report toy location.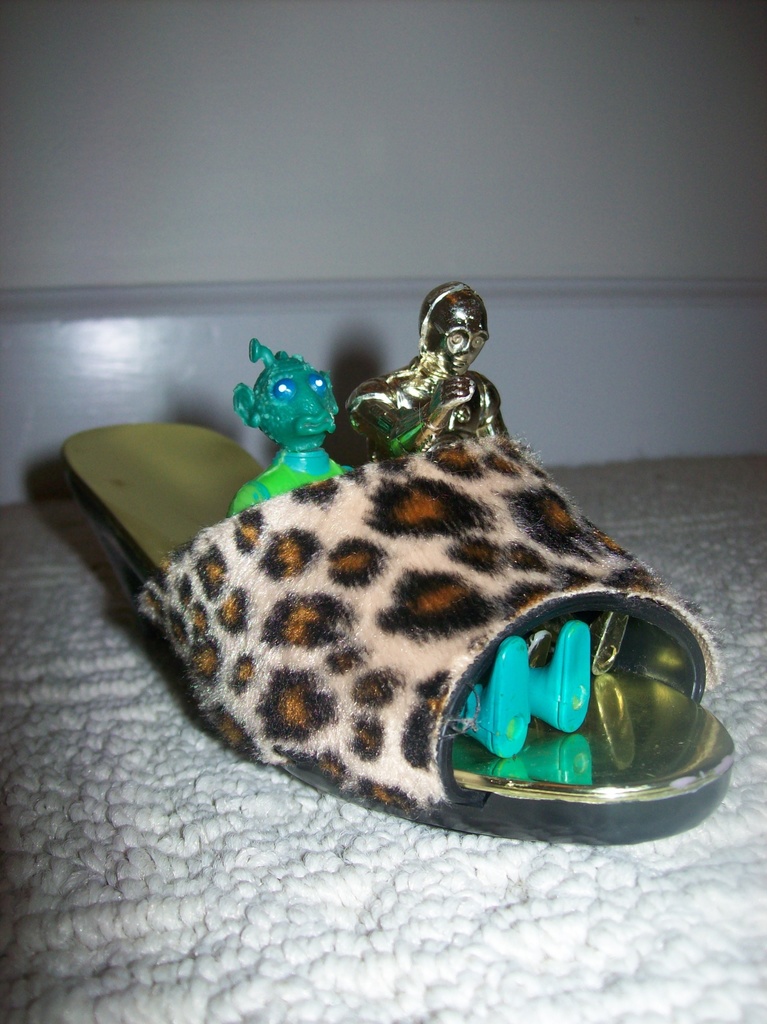
Report: 337/278/514/462.
